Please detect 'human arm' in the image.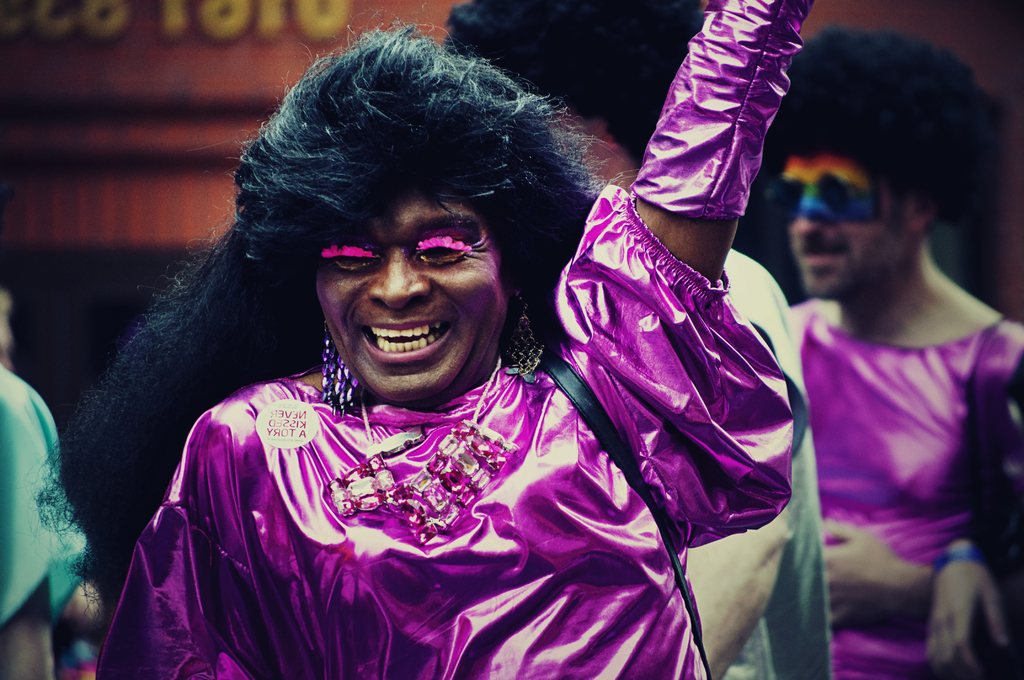
select_region(926, 531, 1023, 679).
